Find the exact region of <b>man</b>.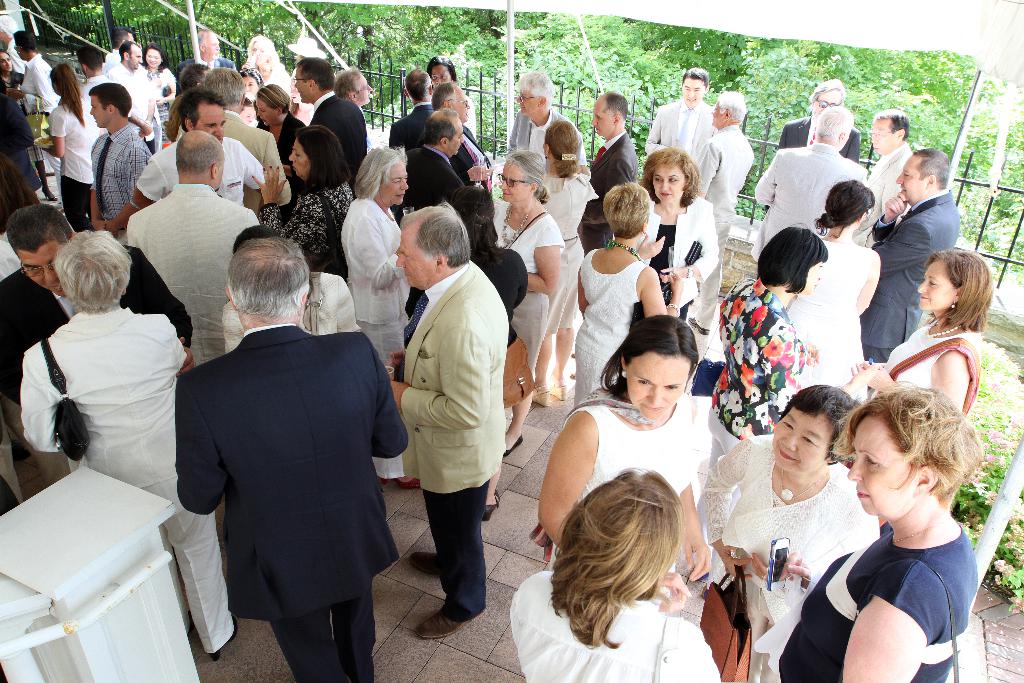
Exact region: x1=107 y1=40 x2=162 y2=154.
